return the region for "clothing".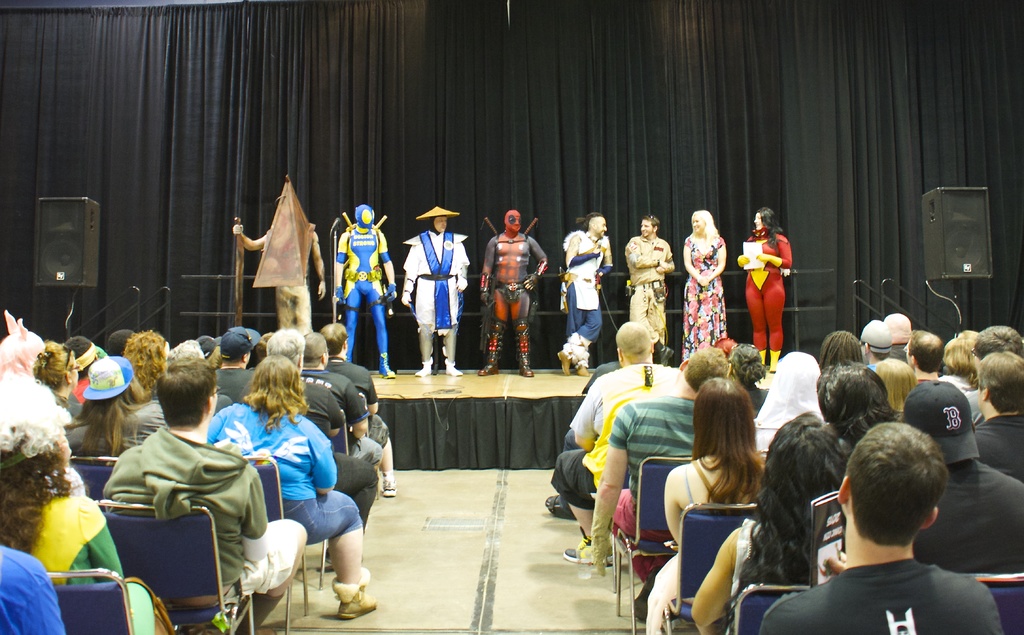
bbox=[712, 514, 843, 616].
